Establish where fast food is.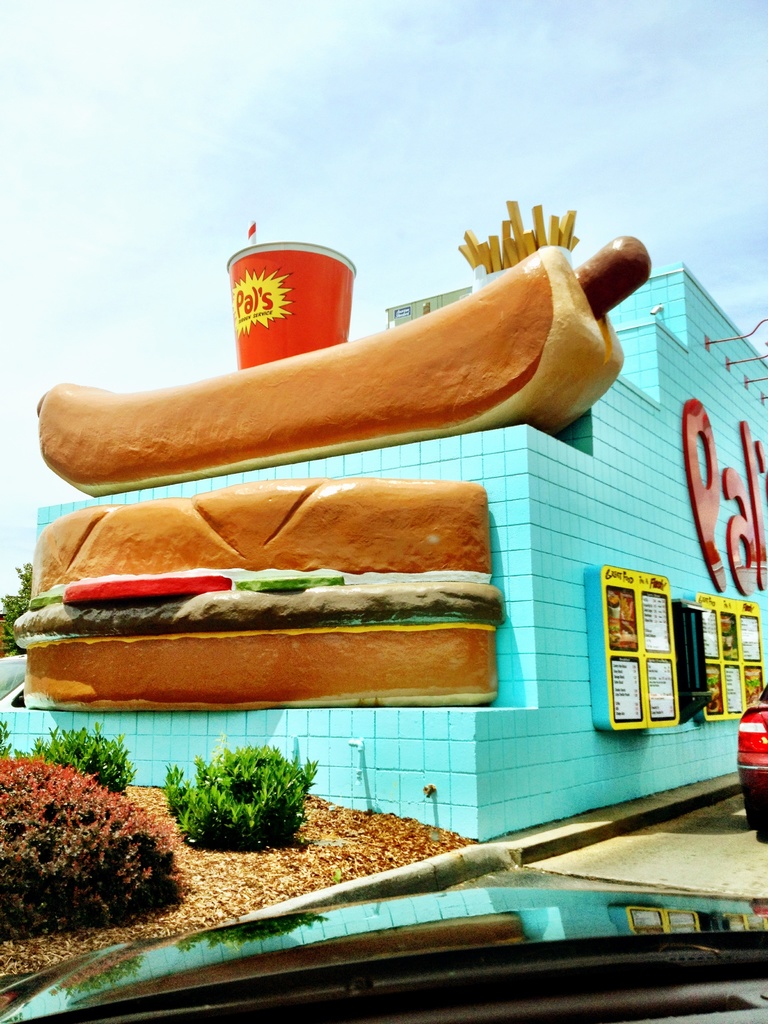
Established at select_region(707, 668, 724, 715).
